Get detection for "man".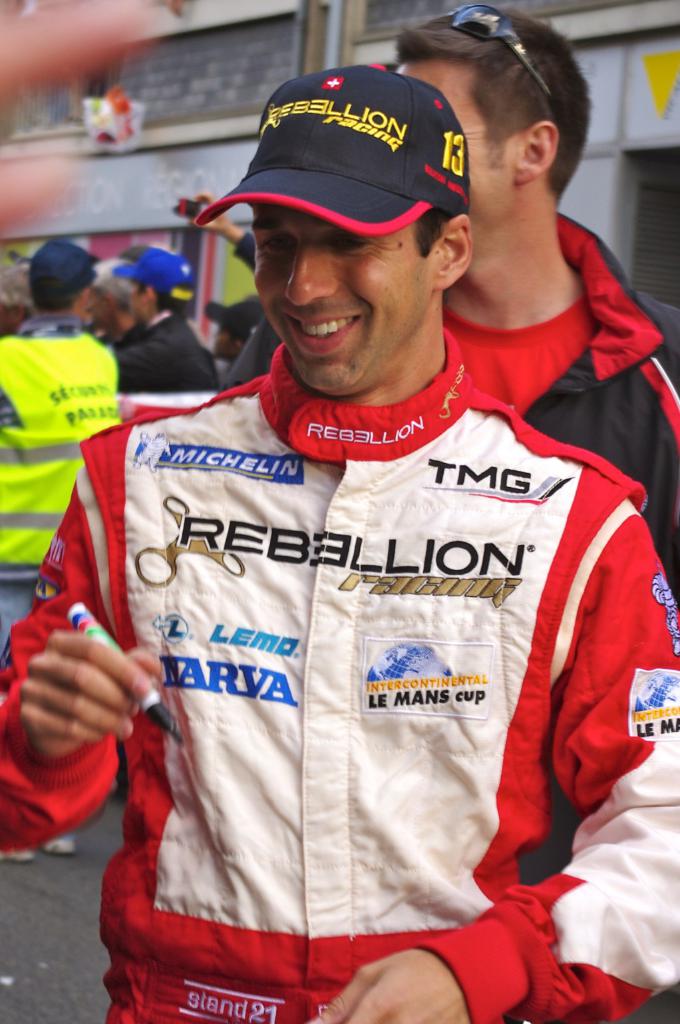
Detection: bbox(201, 297, 266, 371).
